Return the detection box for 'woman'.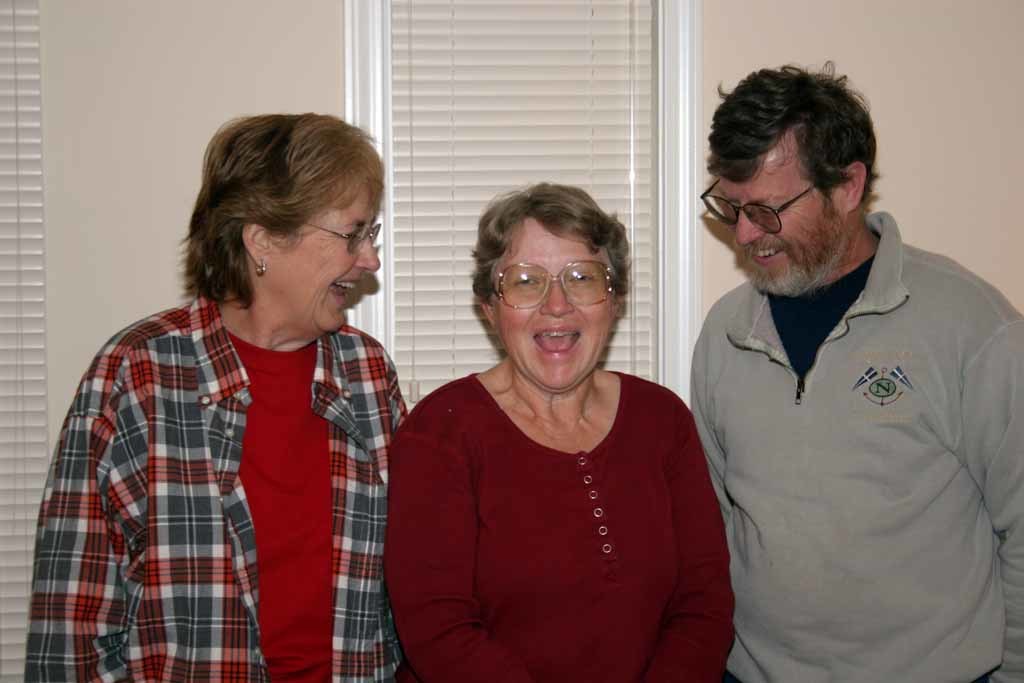
rect(26, 105, 412, 682).
